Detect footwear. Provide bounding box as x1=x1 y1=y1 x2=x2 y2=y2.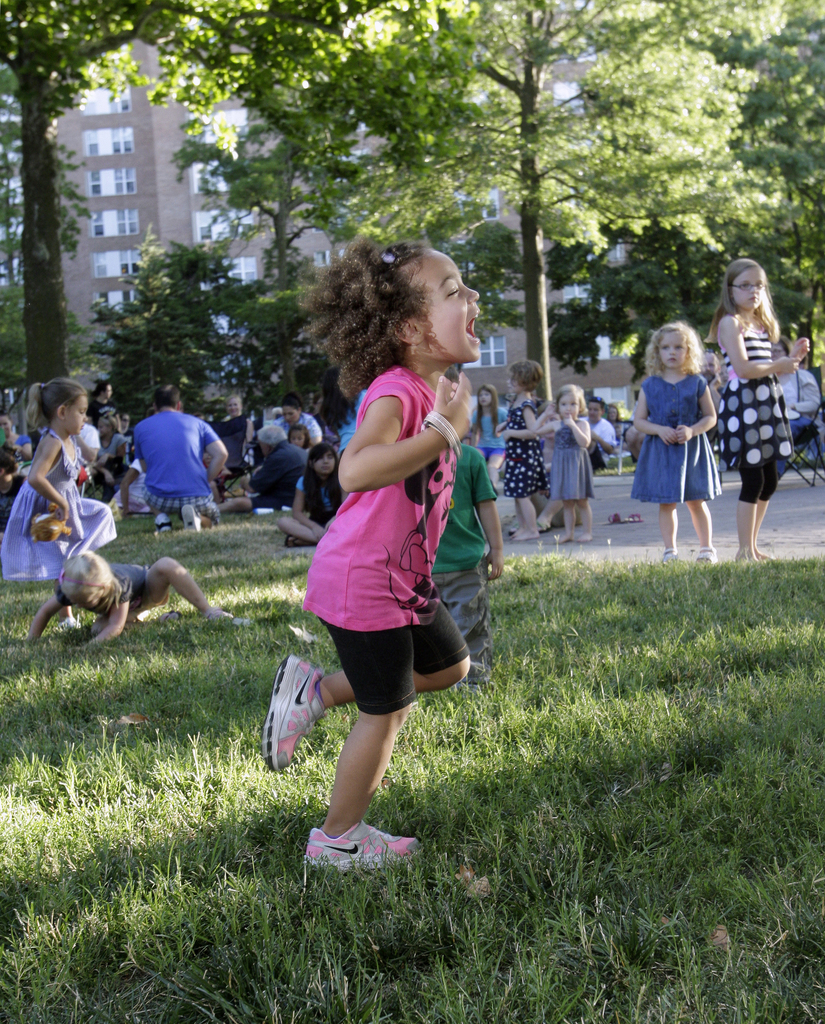
x1=145 y1=512 x2=183 y2=538.
